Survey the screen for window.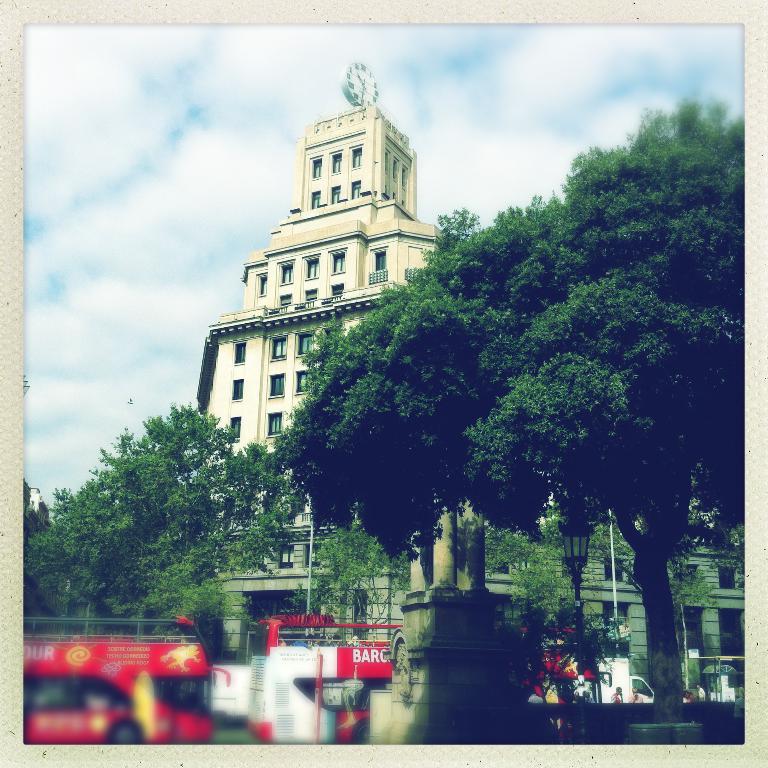
Survey found: rect(308, 545, 324, 567).
